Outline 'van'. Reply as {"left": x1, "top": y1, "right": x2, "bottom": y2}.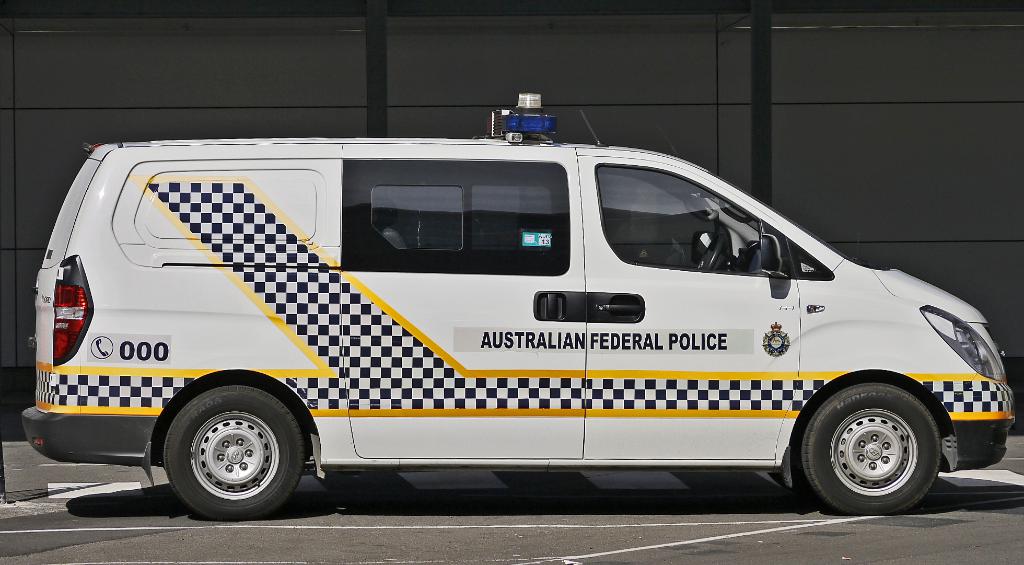
{"left": 20, "top": 93, "right": 1018, "bottom": 520}.
